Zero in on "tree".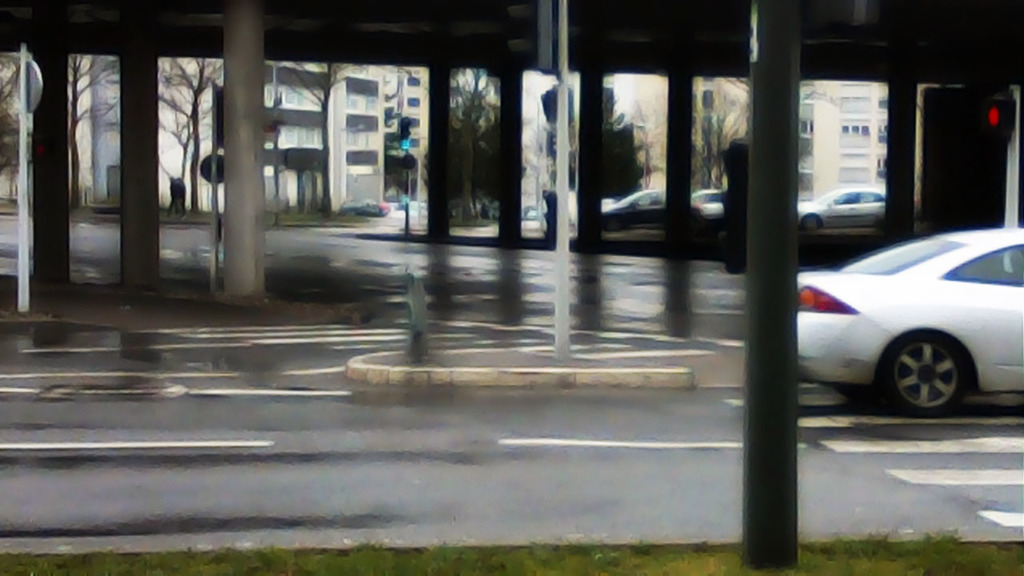
Zeroed in: box=[163, 55, 222, 215].
